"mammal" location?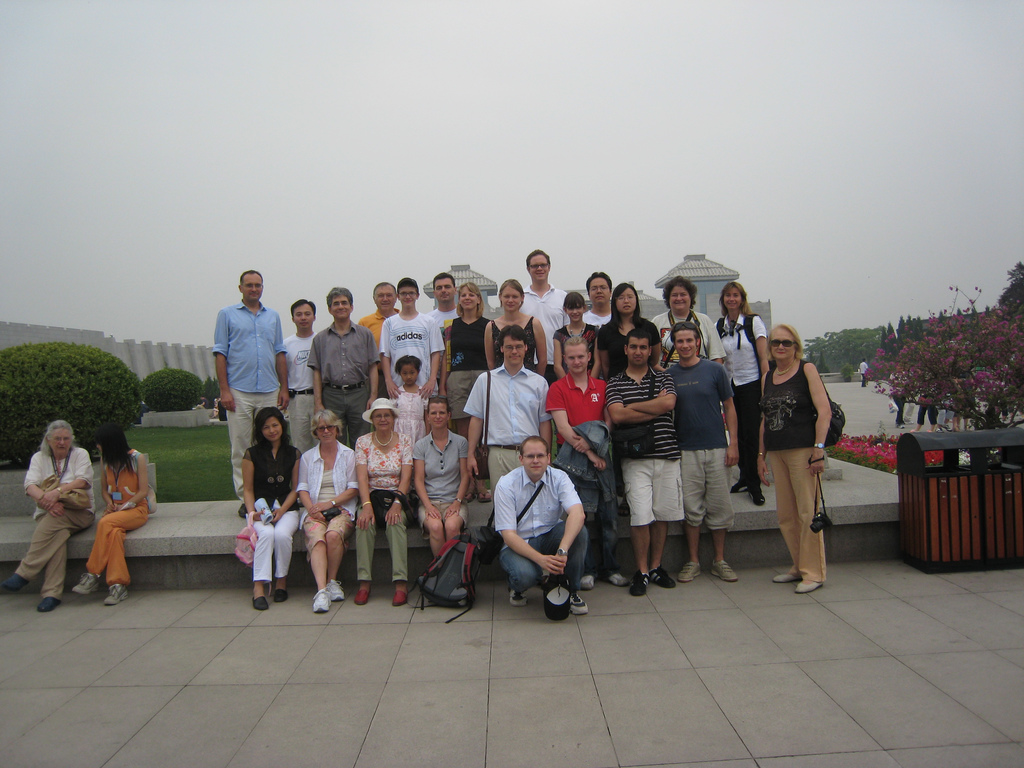
pyautogui.locateOnScreen(67, 423, 154, 604)
